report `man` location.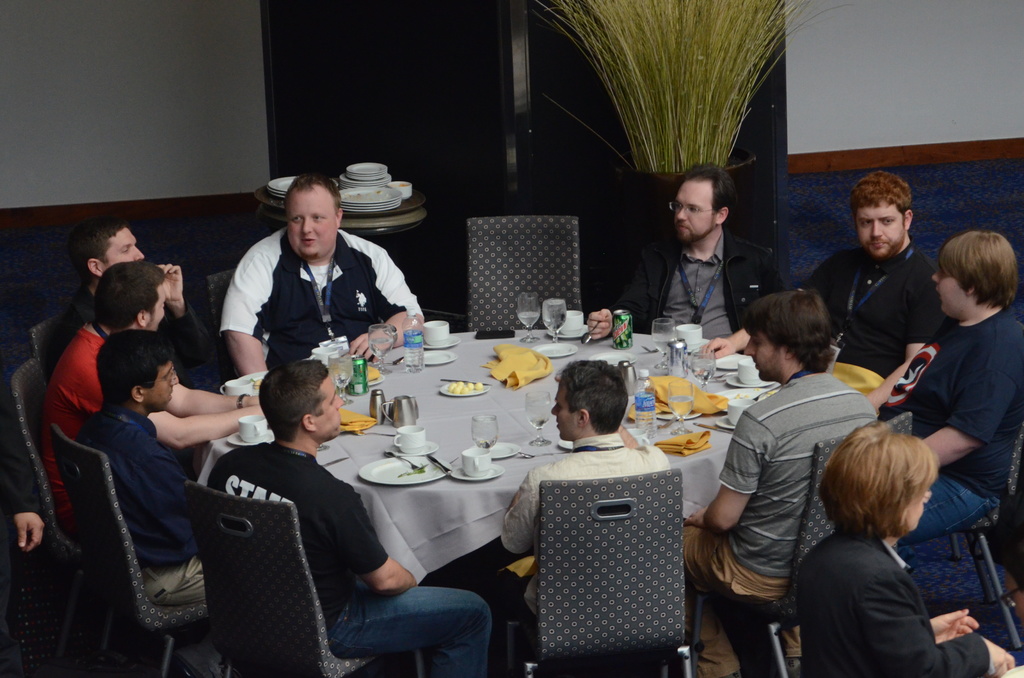
Report: box=[44, 262, 247, 517].
